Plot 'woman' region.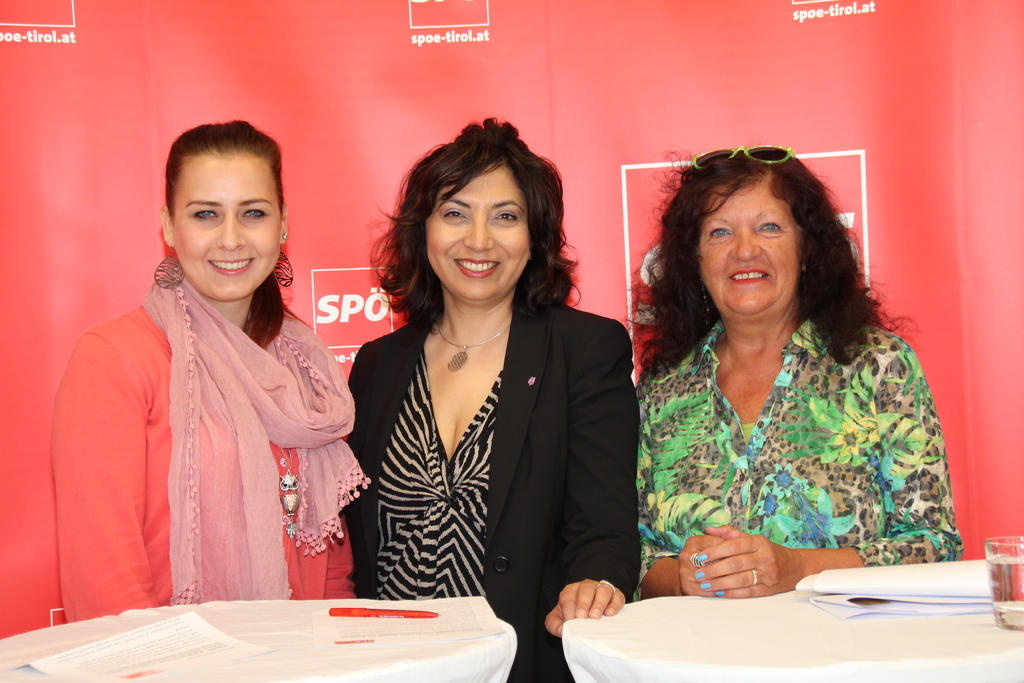
Plotted at detection(635, 140, 964, 609).
